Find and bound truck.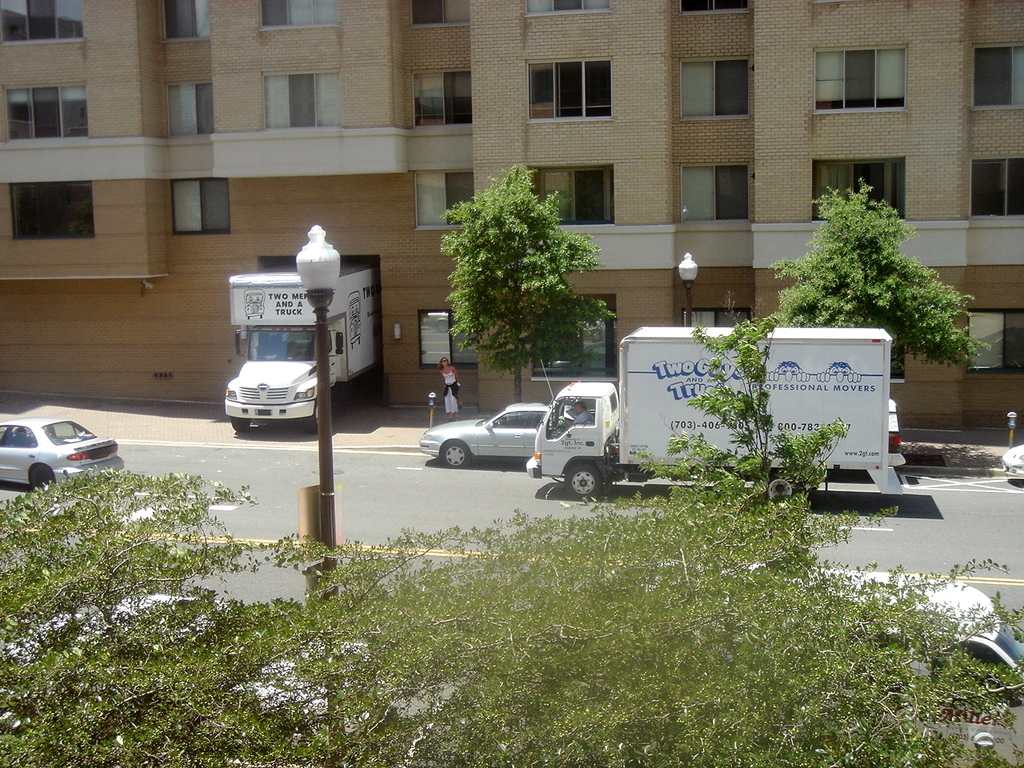
Bound: select_region(228, 257, 381, 441).
